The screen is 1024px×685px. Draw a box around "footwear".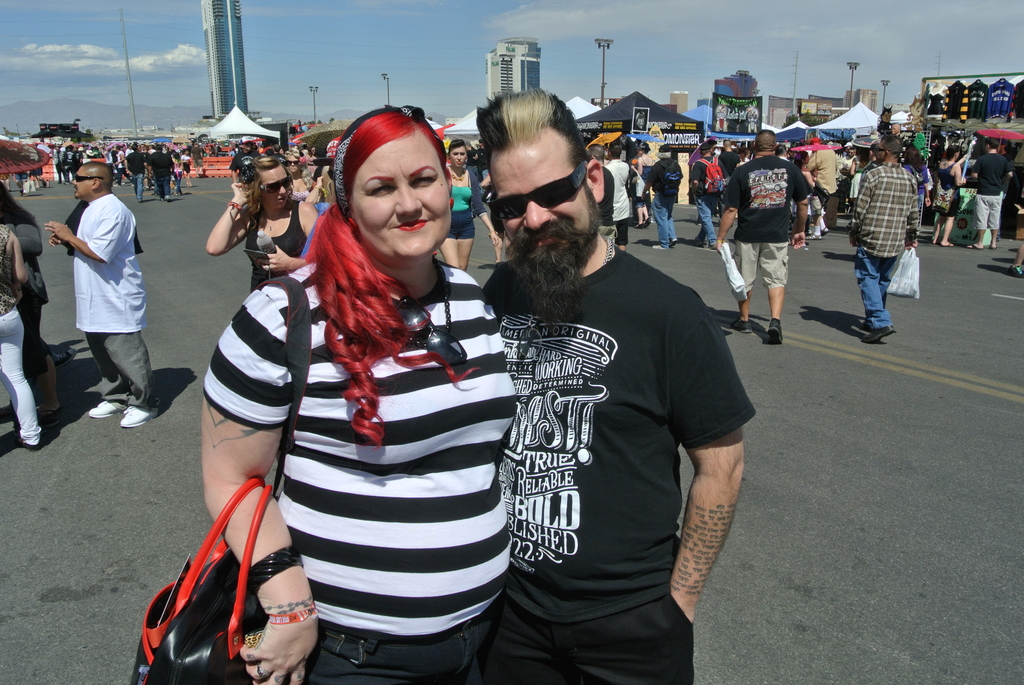
(118, 405, 163, 423).
